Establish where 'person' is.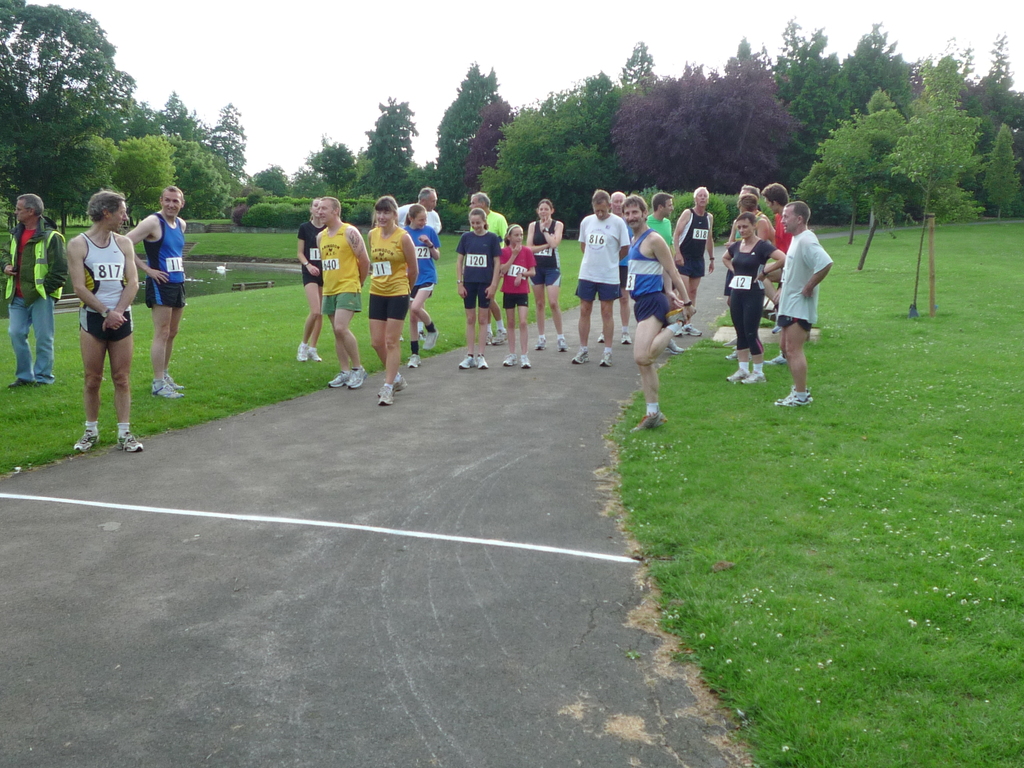
Established at locate(310, 193, 374, 392).
